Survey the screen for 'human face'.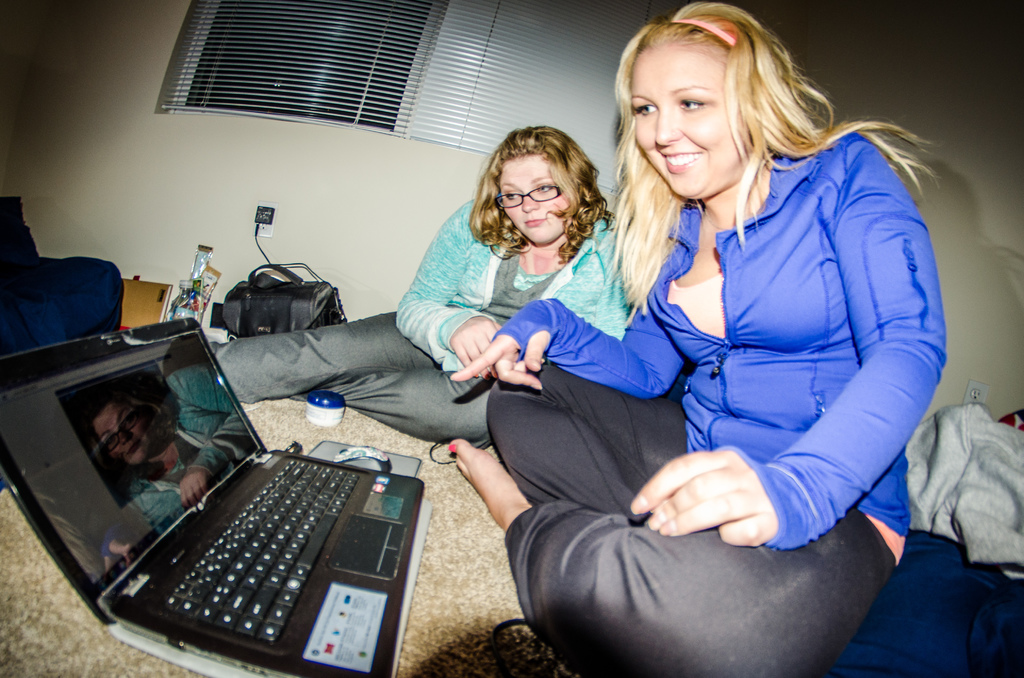
Survey found: 502, 157, 568, 250.
